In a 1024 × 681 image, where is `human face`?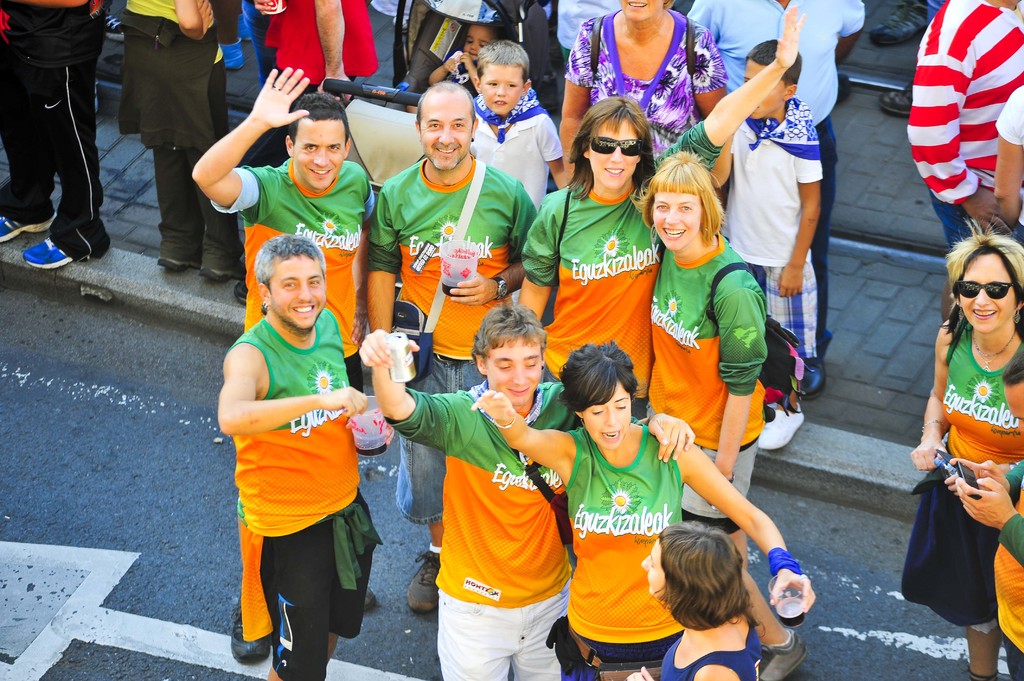
[left=479, top=60, right=523, bottom=109].
